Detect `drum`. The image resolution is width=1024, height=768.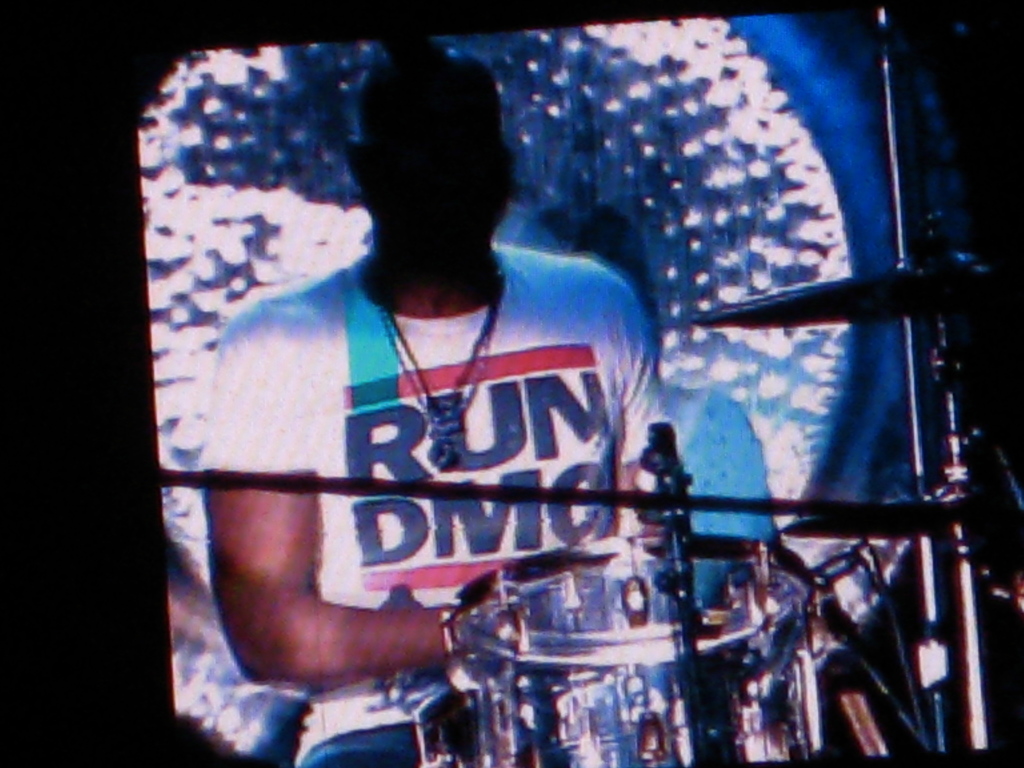
[440, 537, 837, 767].
